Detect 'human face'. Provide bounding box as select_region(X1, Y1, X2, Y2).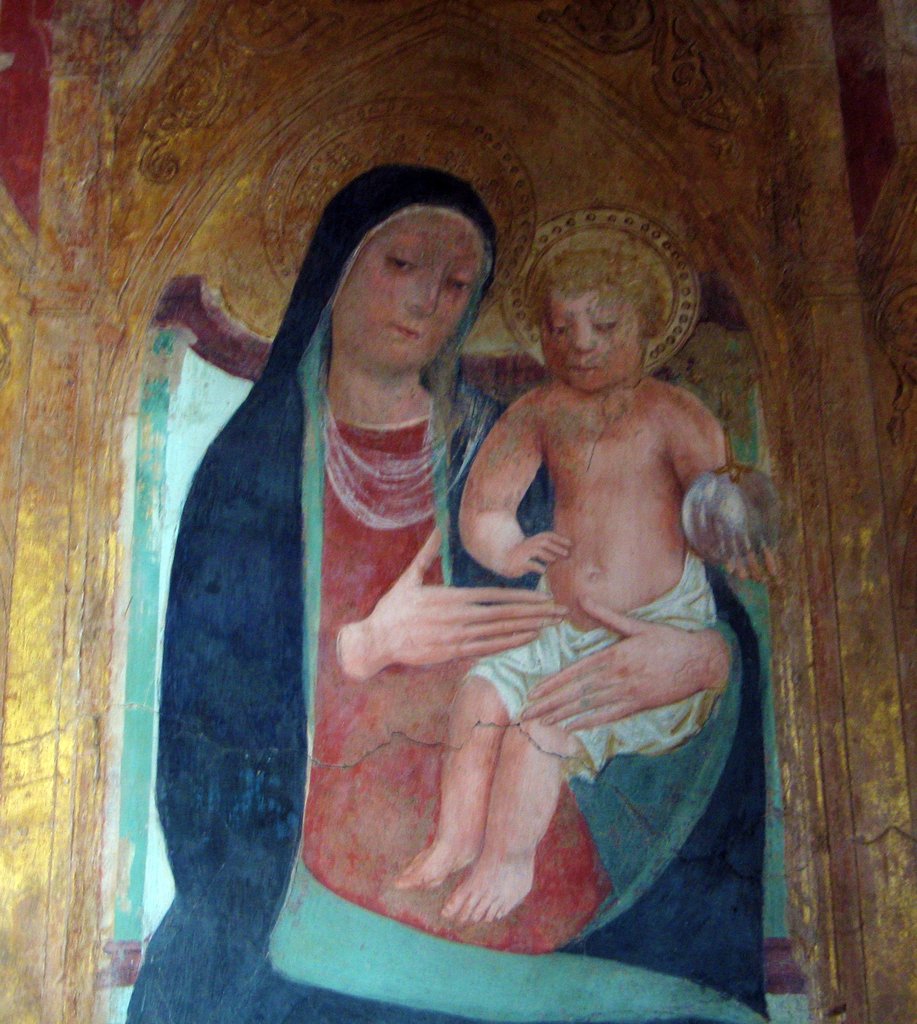
select_region(546, 289, 644, 392).
